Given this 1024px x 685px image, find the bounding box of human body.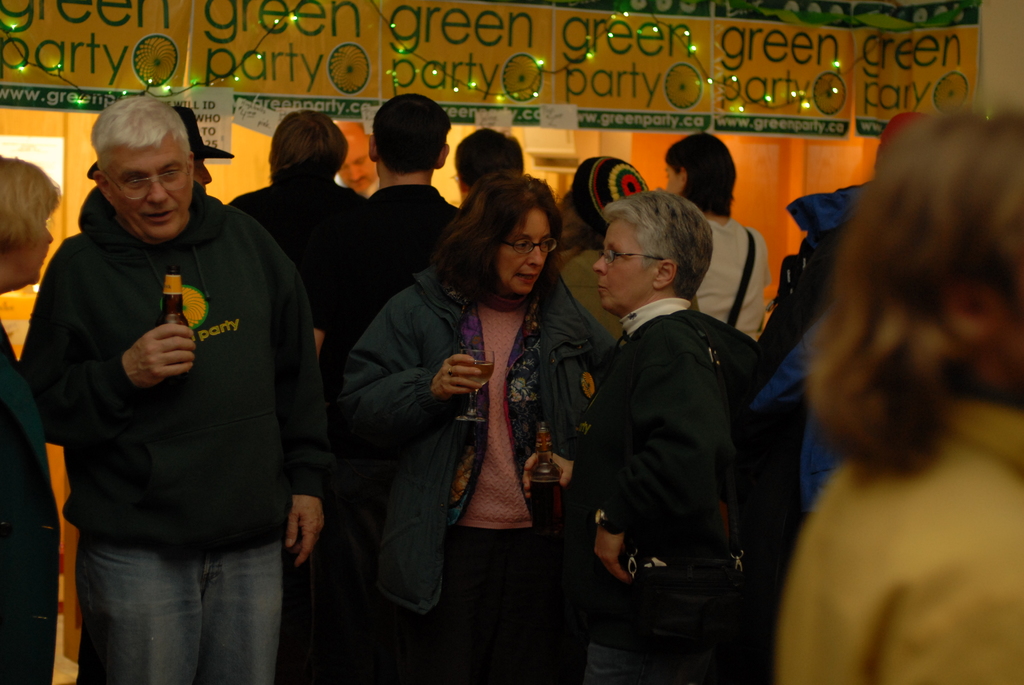
region(766, 116, 1023, 684).
